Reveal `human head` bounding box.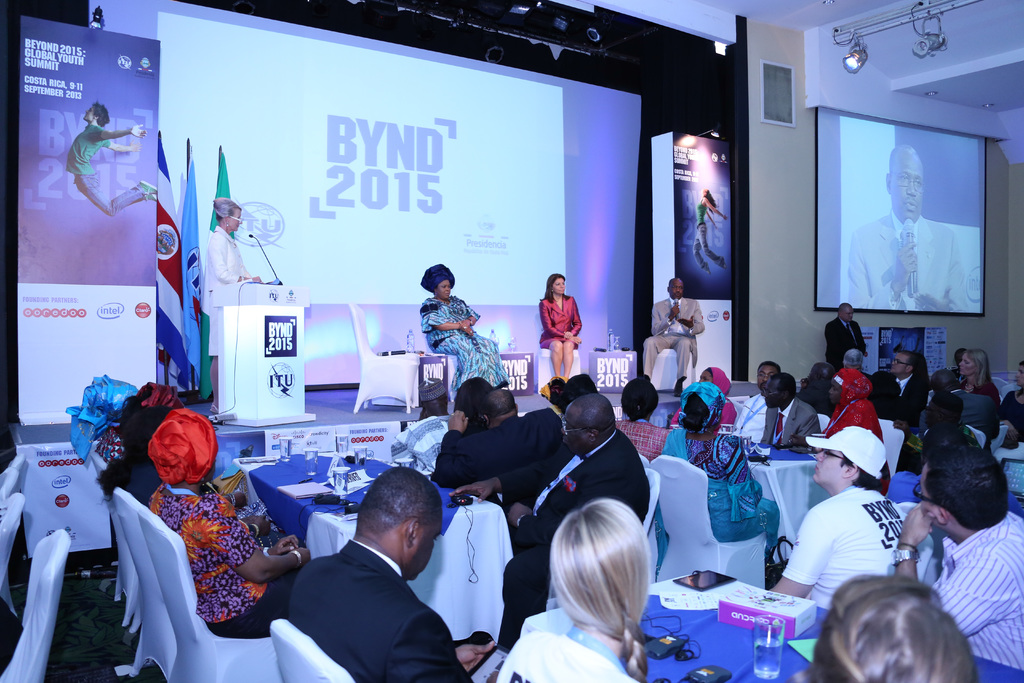
Revealed: crop(811, 428, 890, 489).
